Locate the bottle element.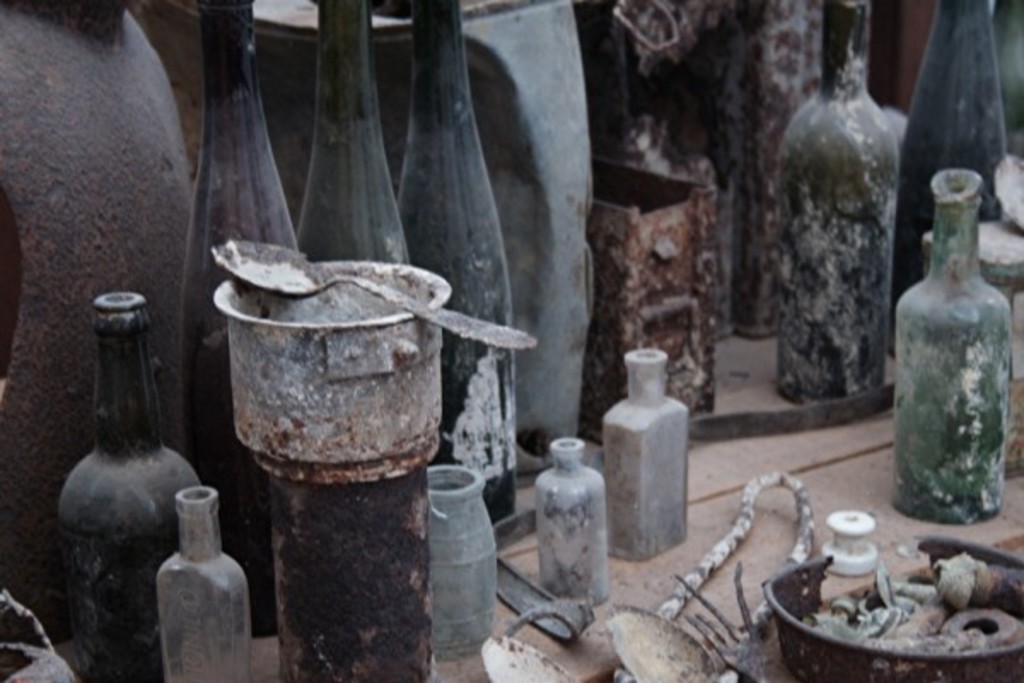
Element bbox: [x1=876, y1=0, x2=1014, y2=408].
